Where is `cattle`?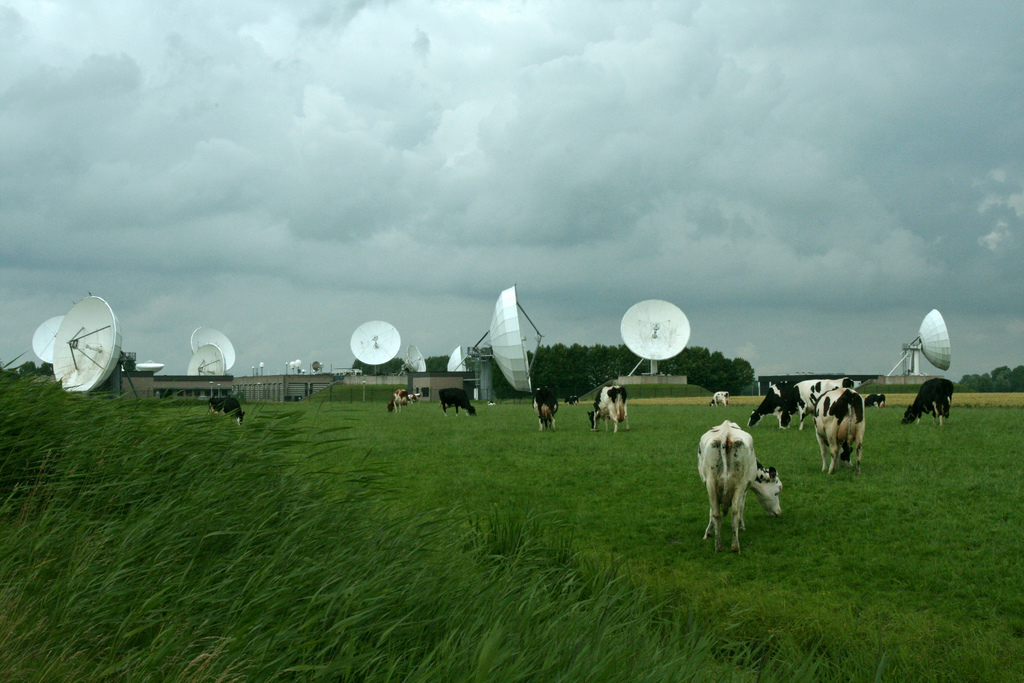
[left=533, top=386, right=557, bottom=428].
